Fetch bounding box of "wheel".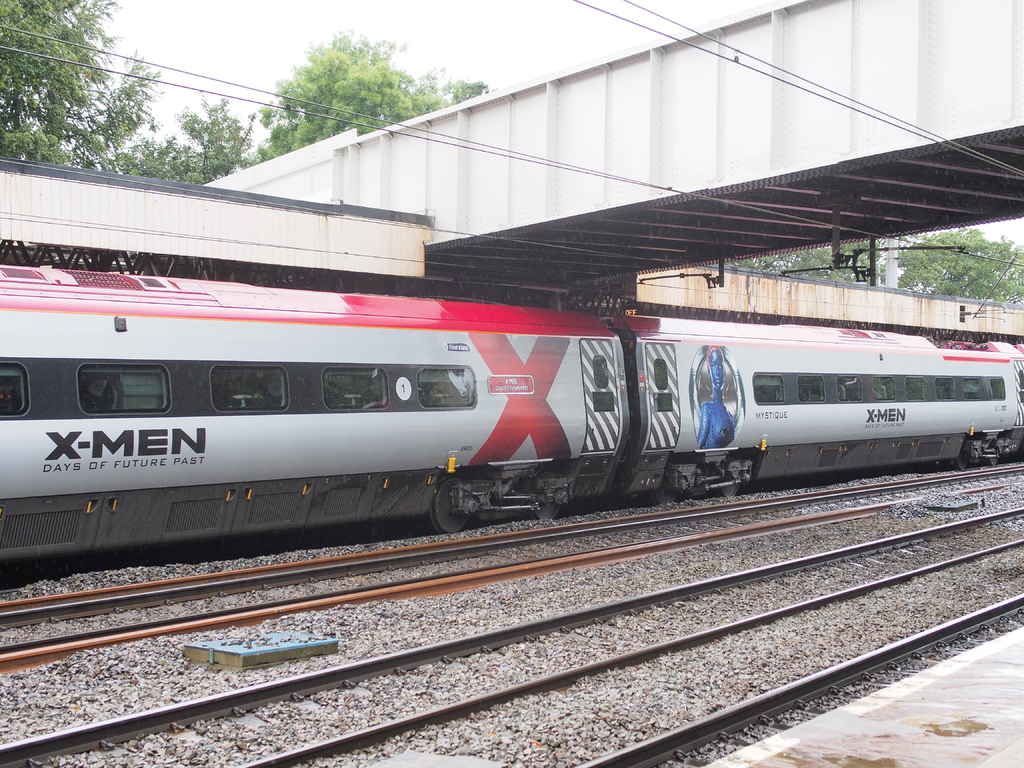
Bbox: 985, 452, 1002, 467.
